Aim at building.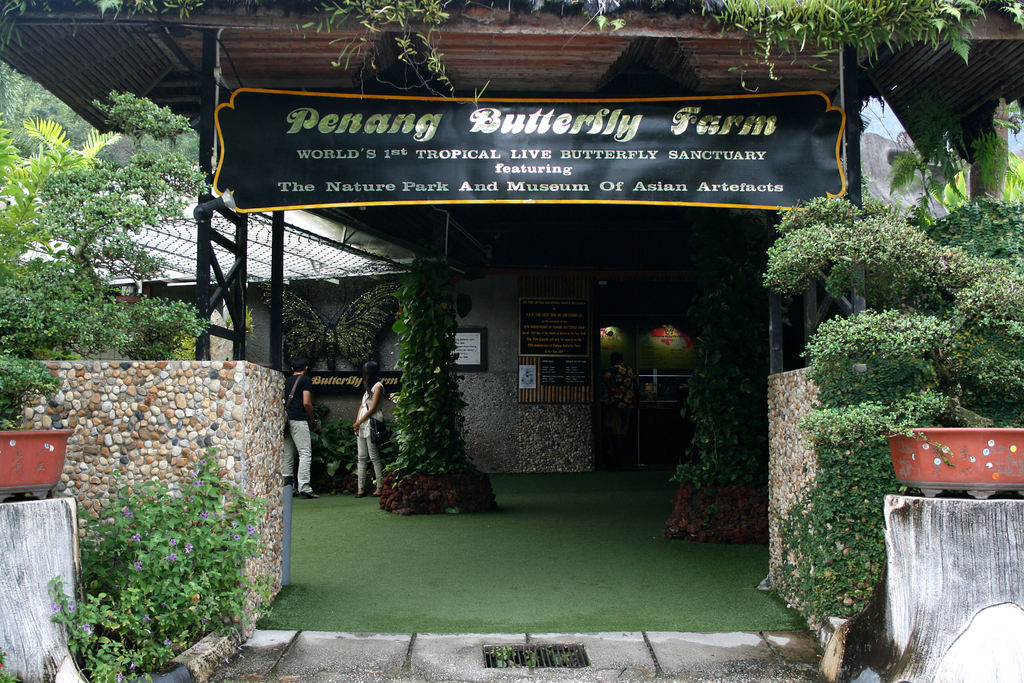
Aimed at {"left": 0, "top": 0, "right": 1023, "bottom": 682}.
